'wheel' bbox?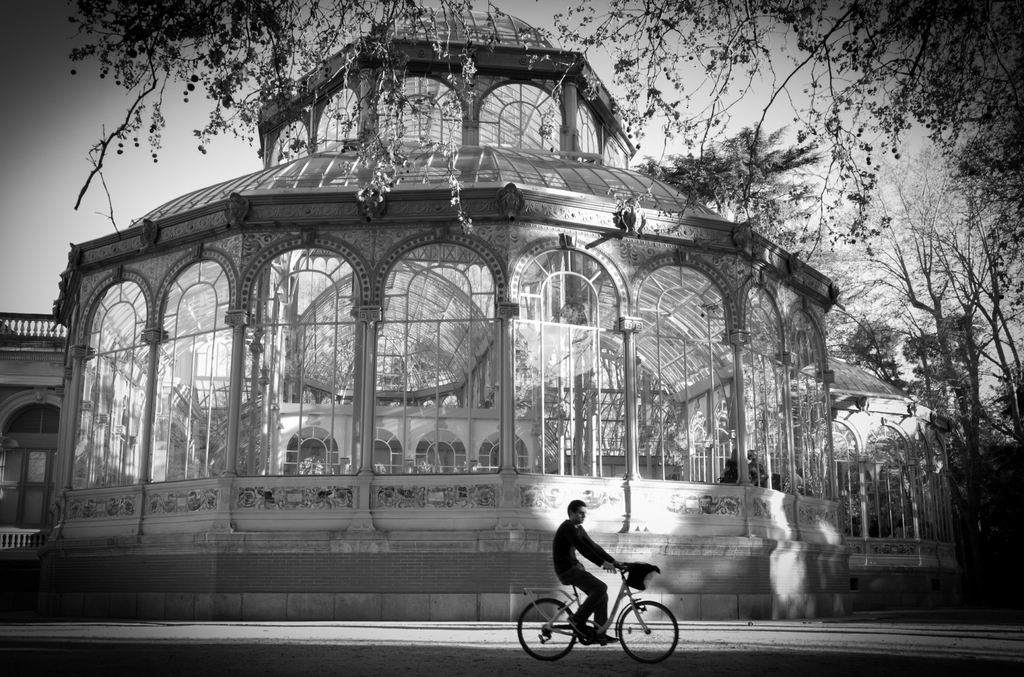
left=514, top=597, right=579, bottom=659
